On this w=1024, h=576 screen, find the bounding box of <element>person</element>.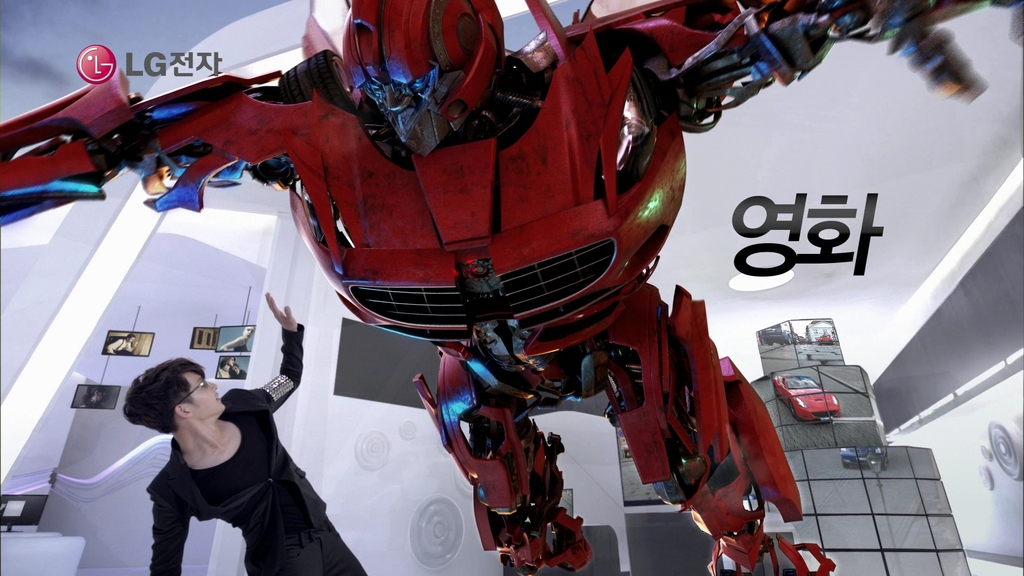
Bounding box: [121, 292, 369, 575].
